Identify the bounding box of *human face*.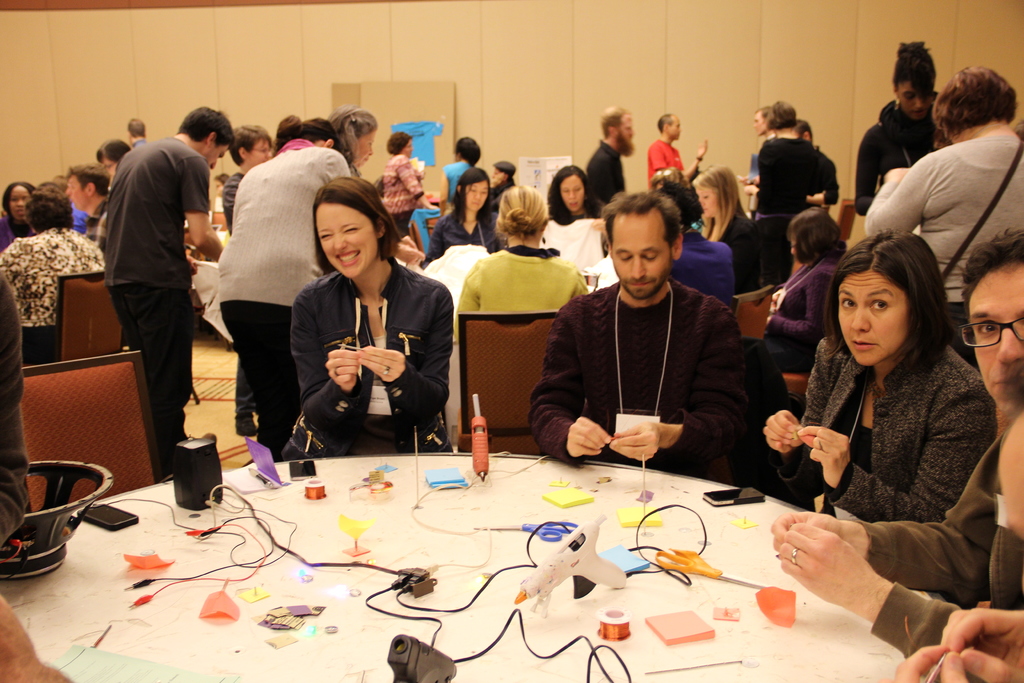
rect(836, 273, 906, 365).
